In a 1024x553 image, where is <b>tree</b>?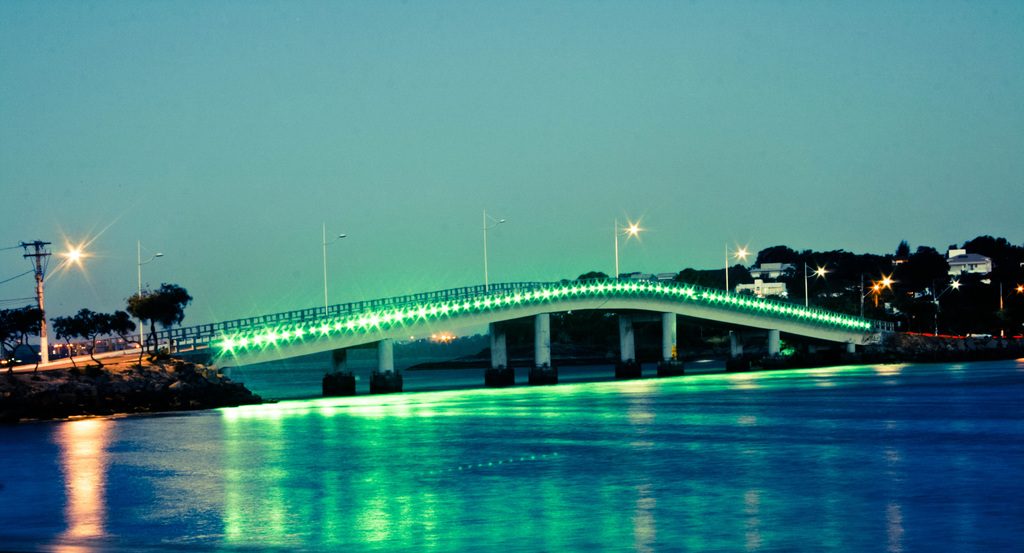
detection(116, 272, 193, 362).
